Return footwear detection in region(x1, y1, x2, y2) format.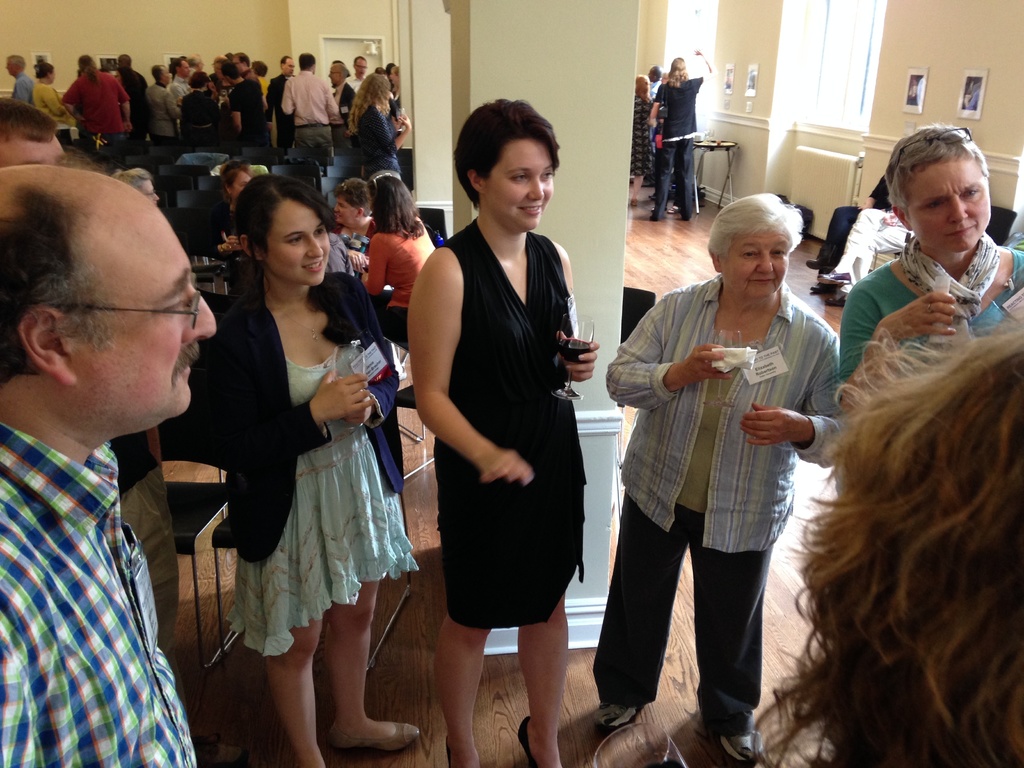
region(663, 205, 682, 214).
